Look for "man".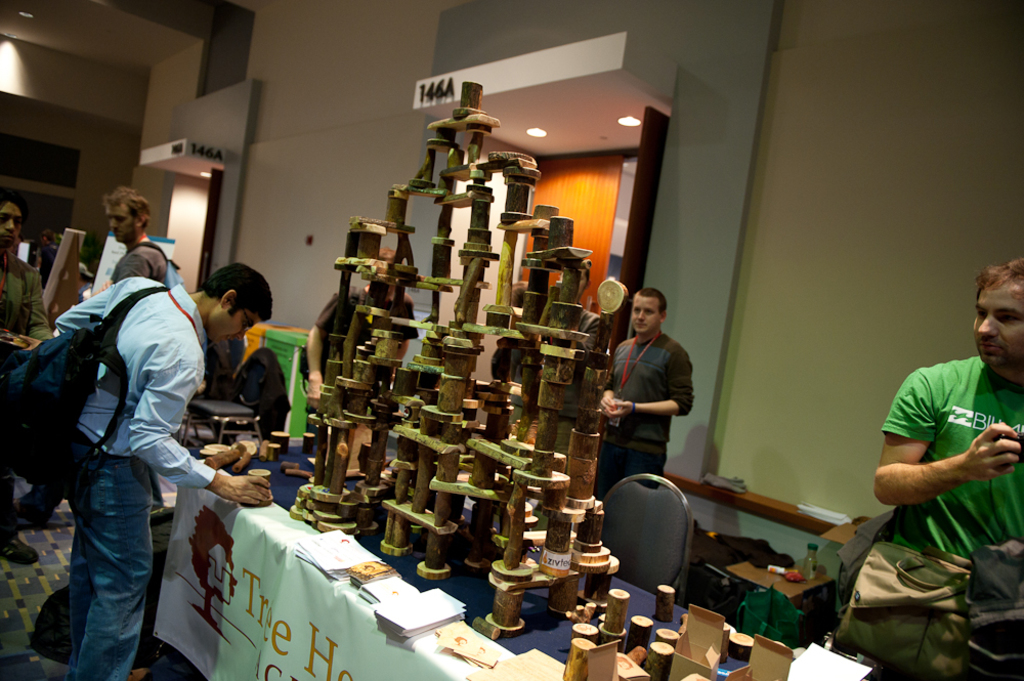
Found: pyautogui.locateOnScreen(12, 178, 176, 528).
